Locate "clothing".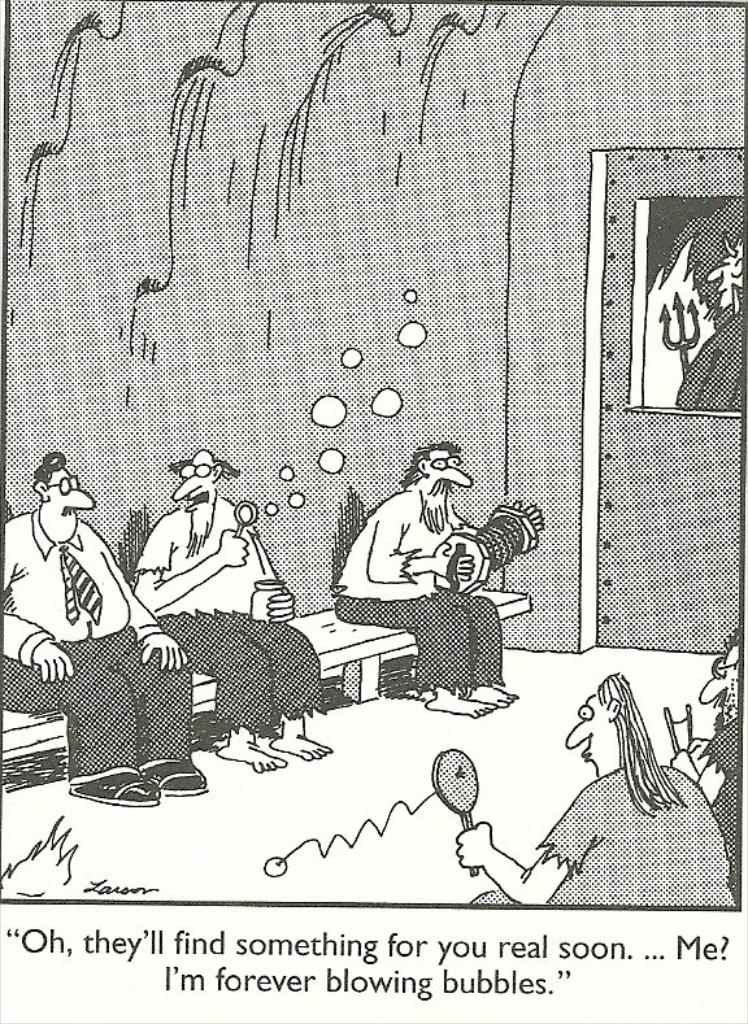
Bounding box: 671 305 745 413.
